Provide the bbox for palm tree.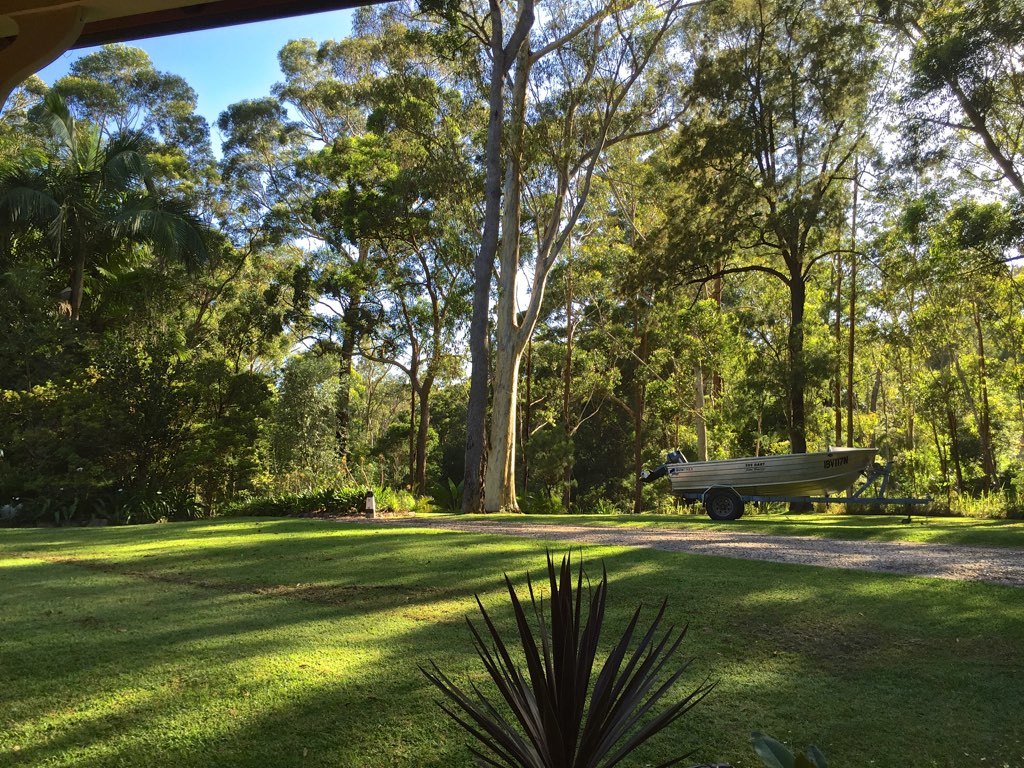
Rect(413, 550, 718, 767).
